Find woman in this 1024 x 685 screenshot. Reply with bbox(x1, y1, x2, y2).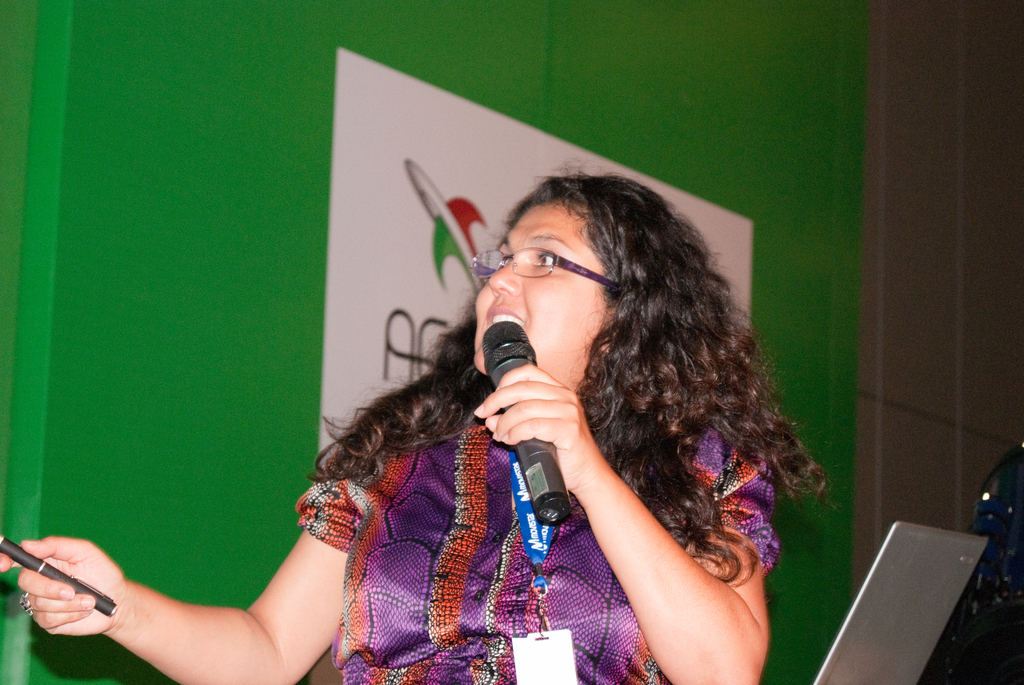
bbox(0, 173, 822, 684).
